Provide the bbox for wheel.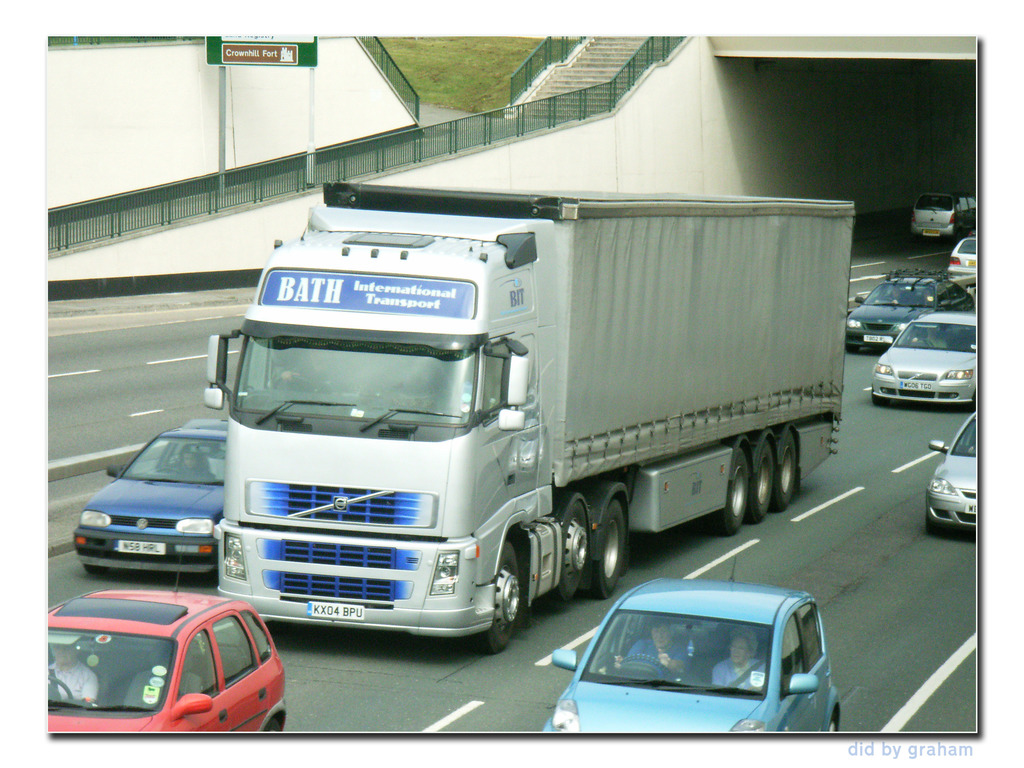
box=[749, 440, 771, 527].
